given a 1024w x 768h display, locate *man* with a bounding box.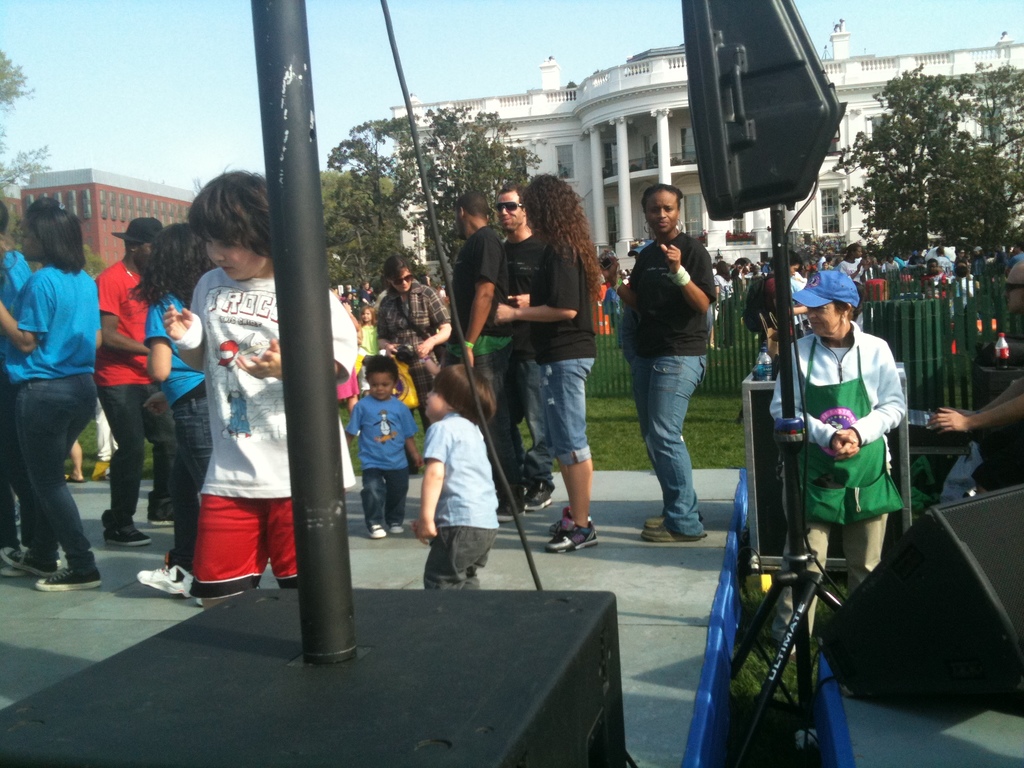
Located: {"left": 617, "top": 172, "right": 742, "bottom": 549}.
